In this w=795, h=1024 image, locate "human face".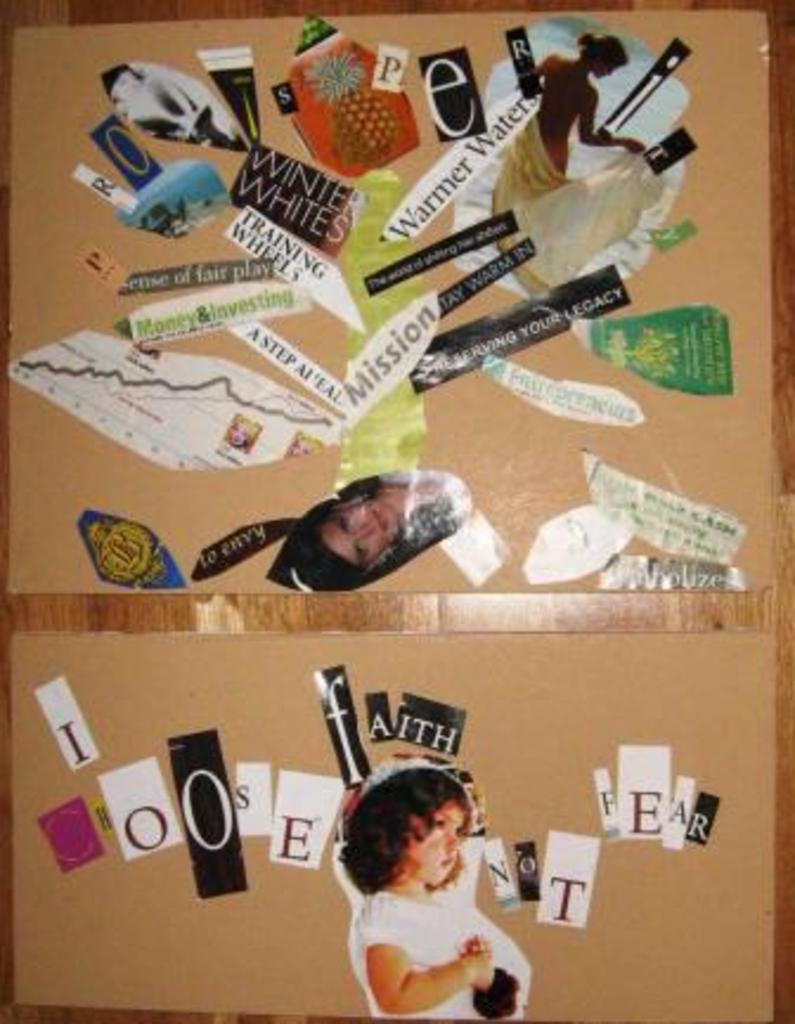
Bounding box: bbox=(596, 59, 622, 71).
